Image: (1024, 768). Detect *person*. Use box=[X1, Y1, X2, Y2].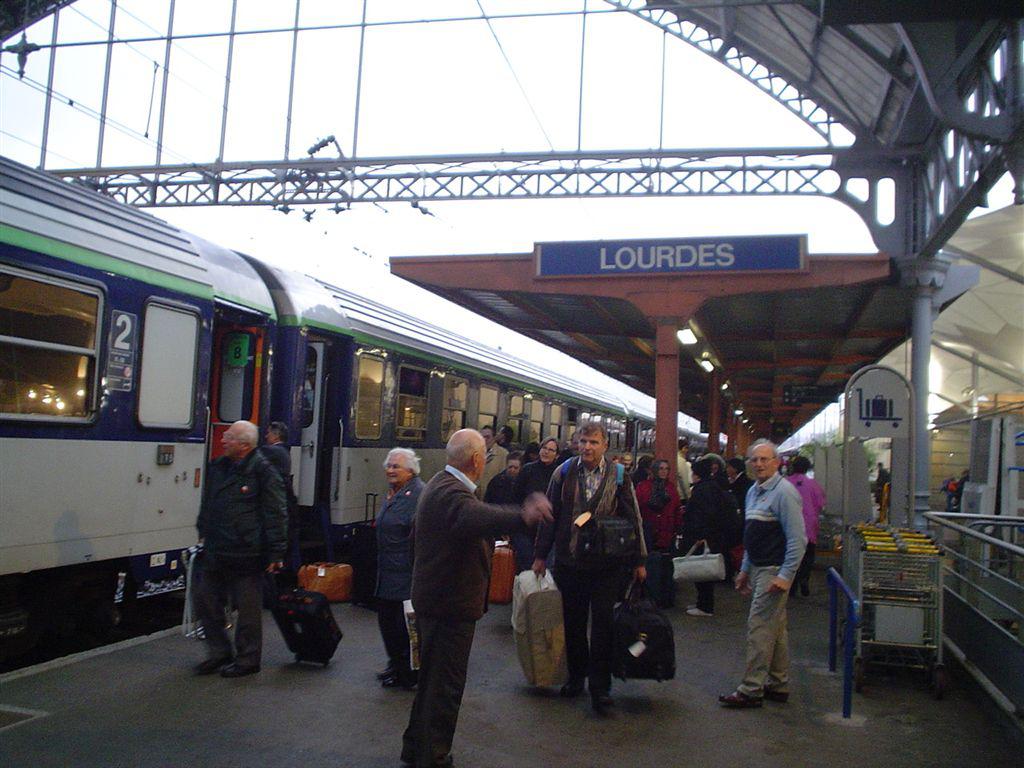
box=[523, 418, 659, 730].
